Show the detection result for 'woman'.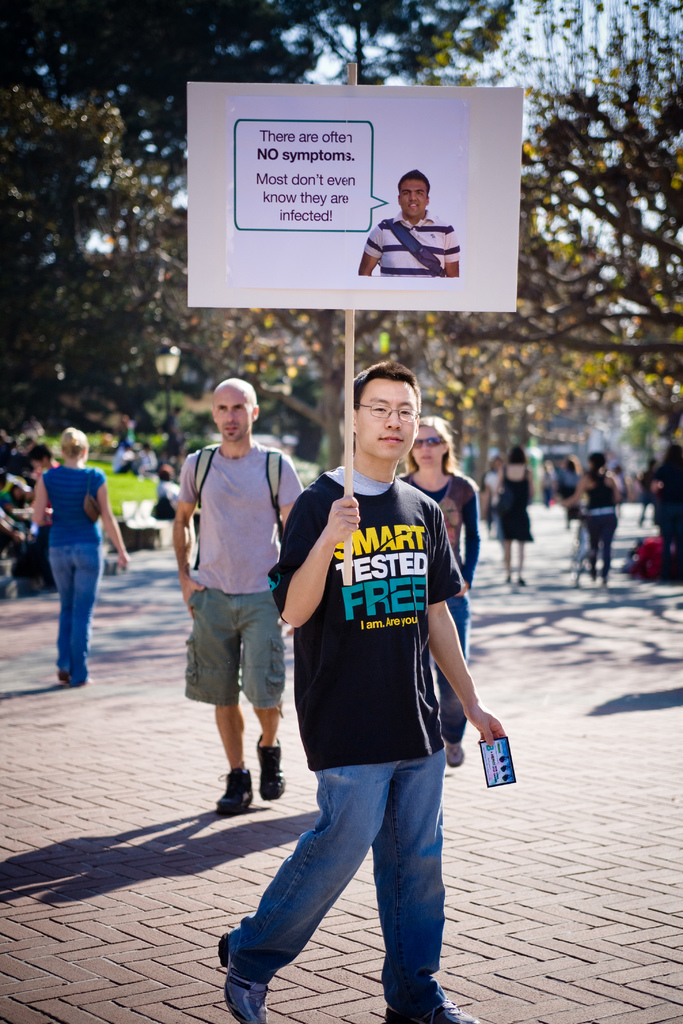
37 429 127 687.
